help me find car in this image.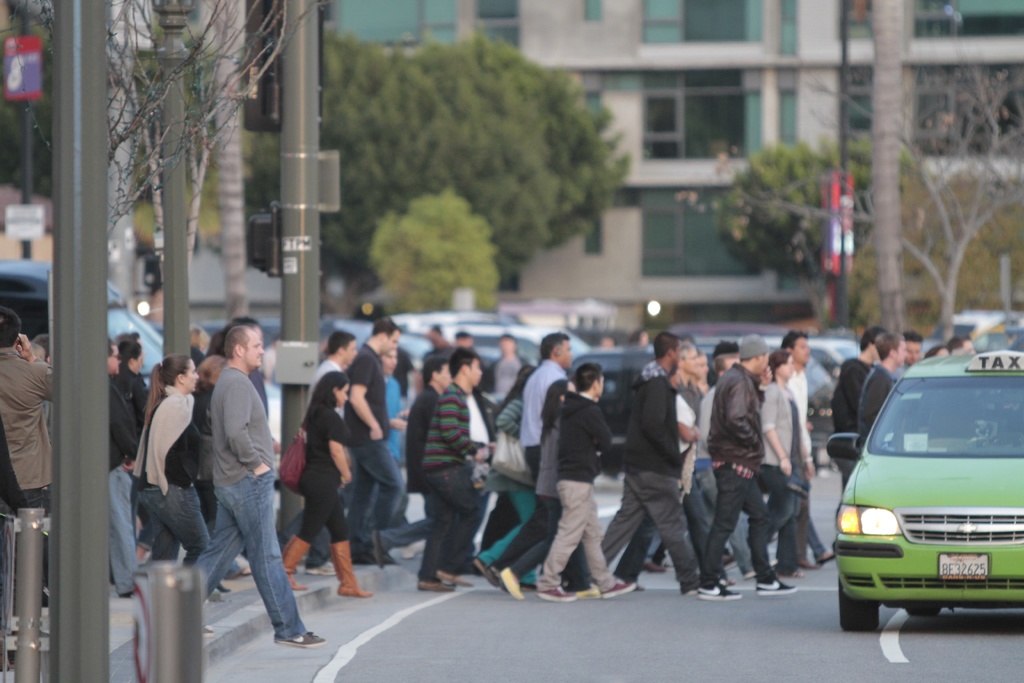
Found it: [x1=827, y1=358, x2=1016, y2=664].
